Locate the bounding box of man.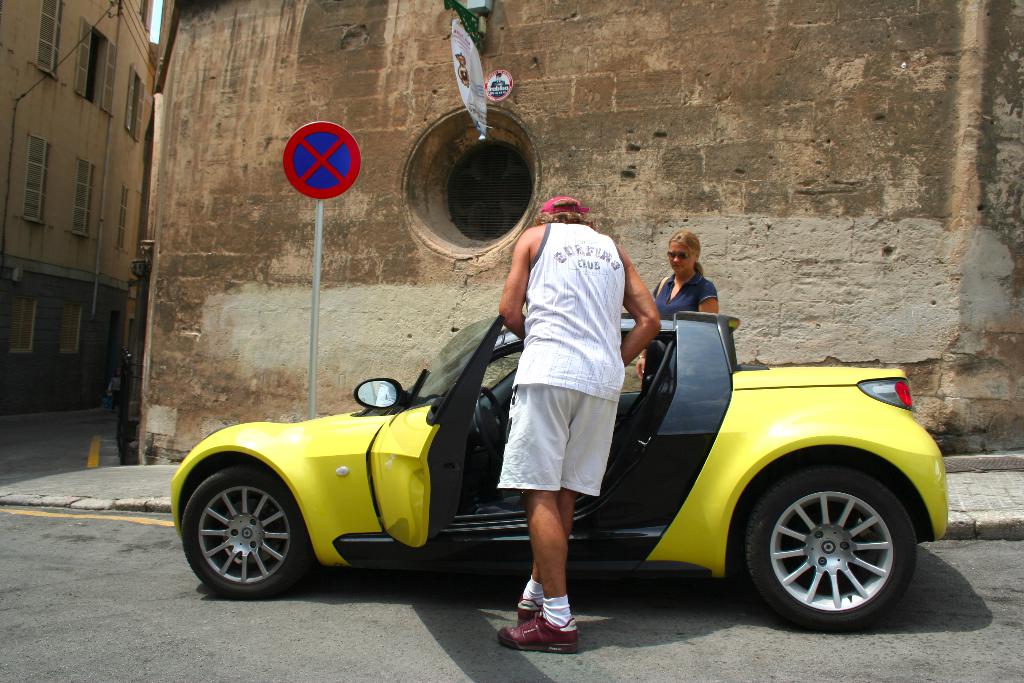
Bounding box: select_region(480, 185, 676, 607).
